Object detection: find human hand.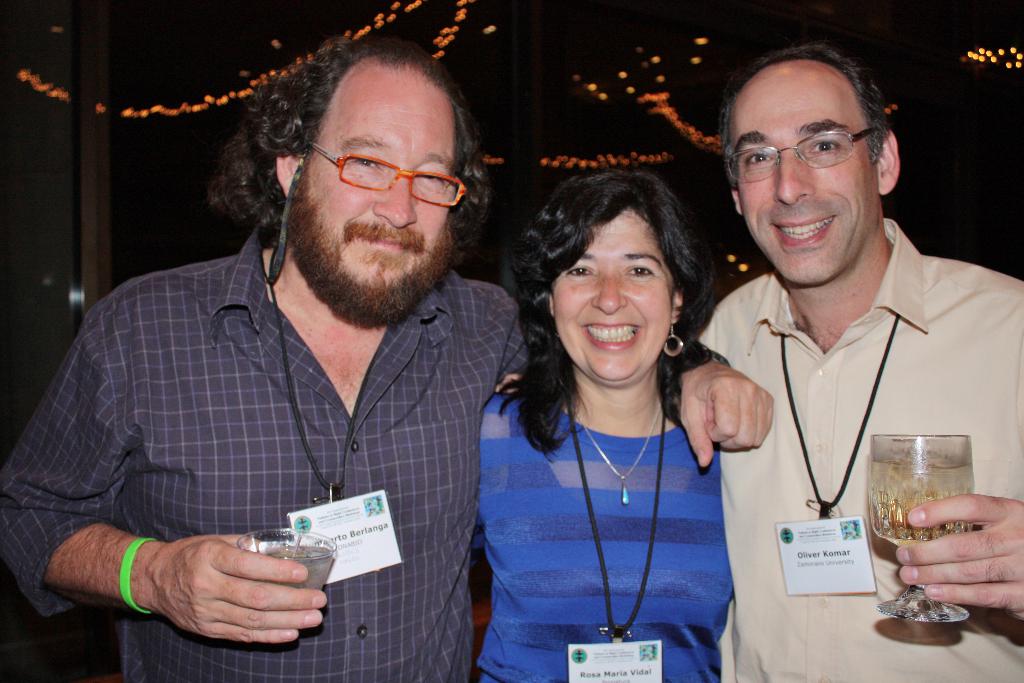
497 375 524 397.
